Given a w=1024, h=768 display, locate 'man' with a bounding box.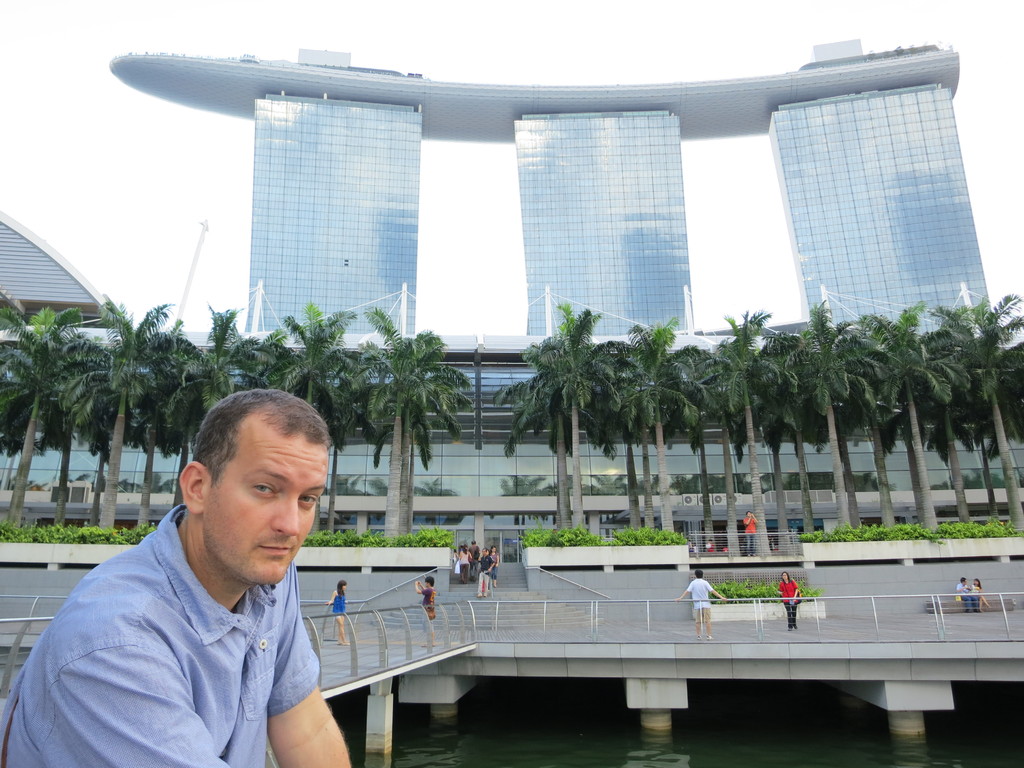
Located: crop(10, 387, 383, 758).
